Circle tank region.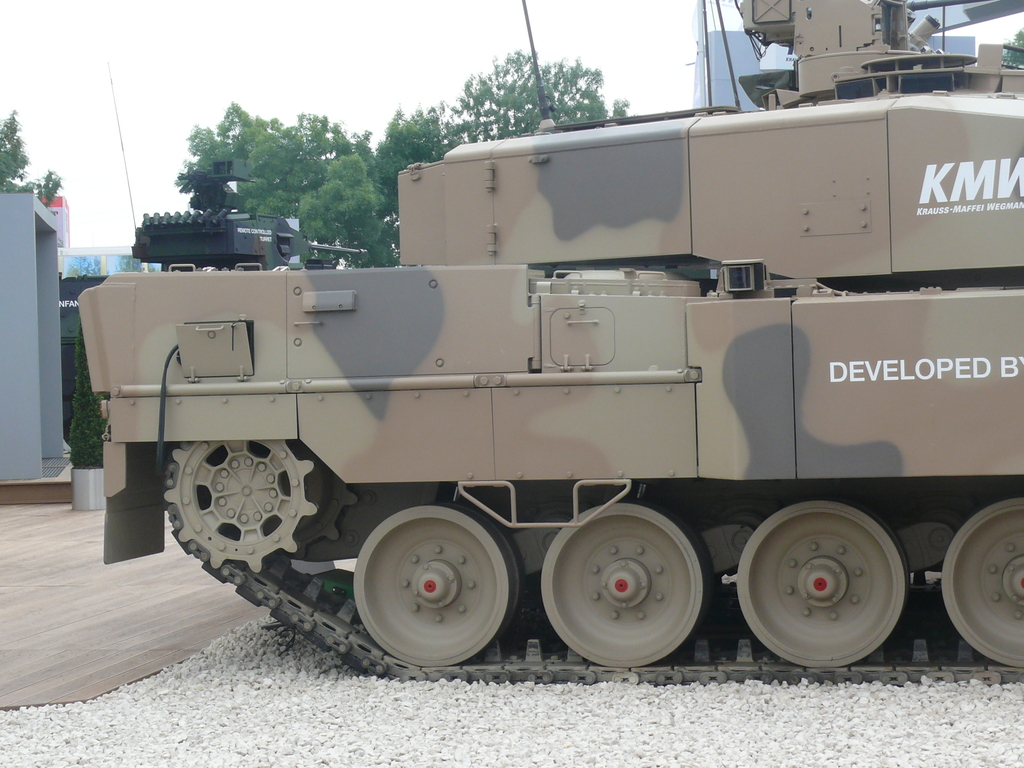
Region: rect(103, 60, 368, 271).
